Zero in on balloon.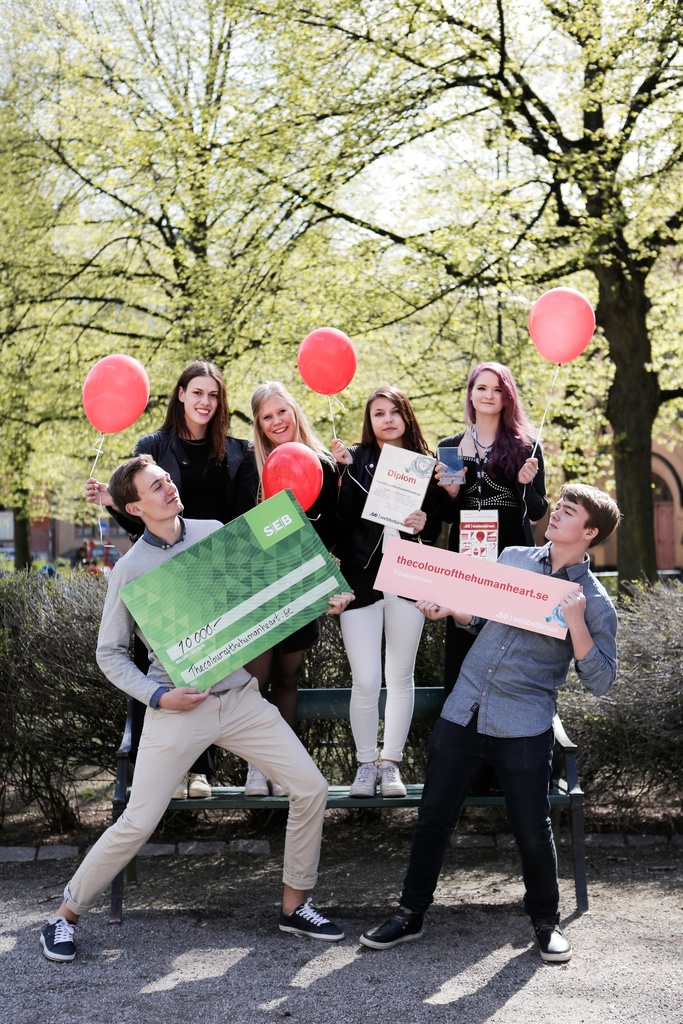
Zeroed in: rect(261, 439, 328, 520).
